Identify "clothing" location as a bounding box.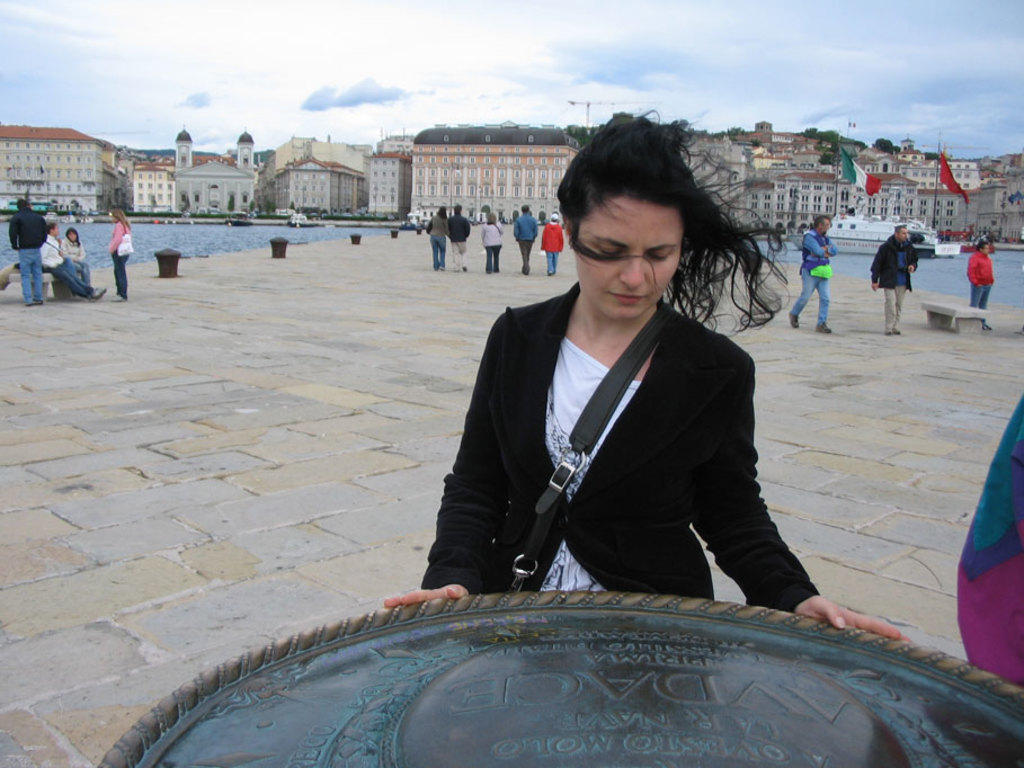
box(538, 218, 559, 276).
